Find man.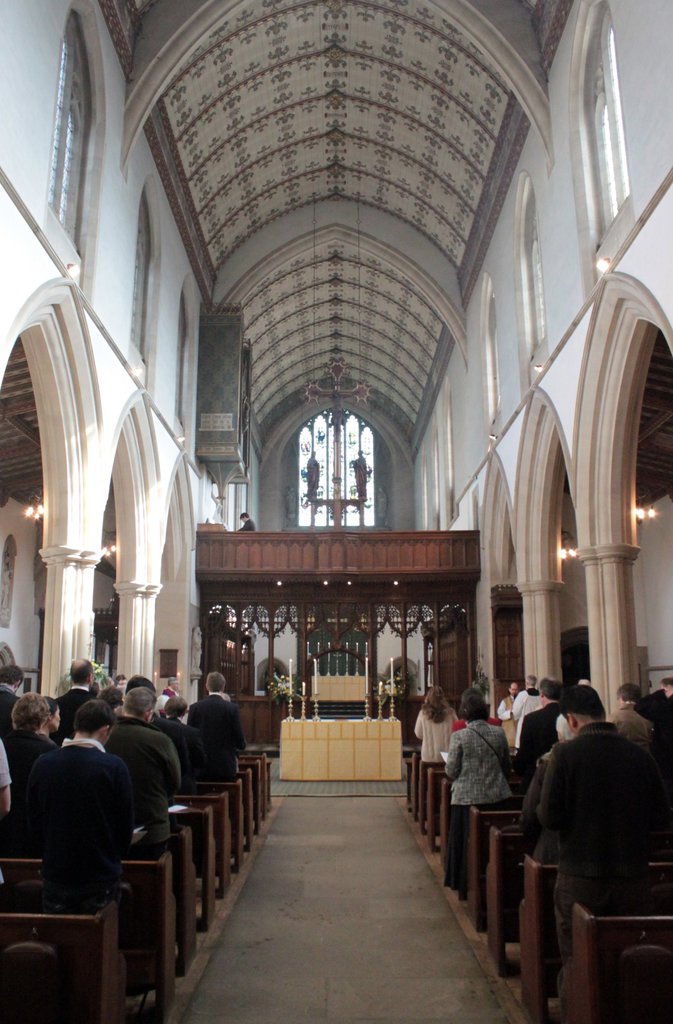
rect(186, 664, 248, 787).
